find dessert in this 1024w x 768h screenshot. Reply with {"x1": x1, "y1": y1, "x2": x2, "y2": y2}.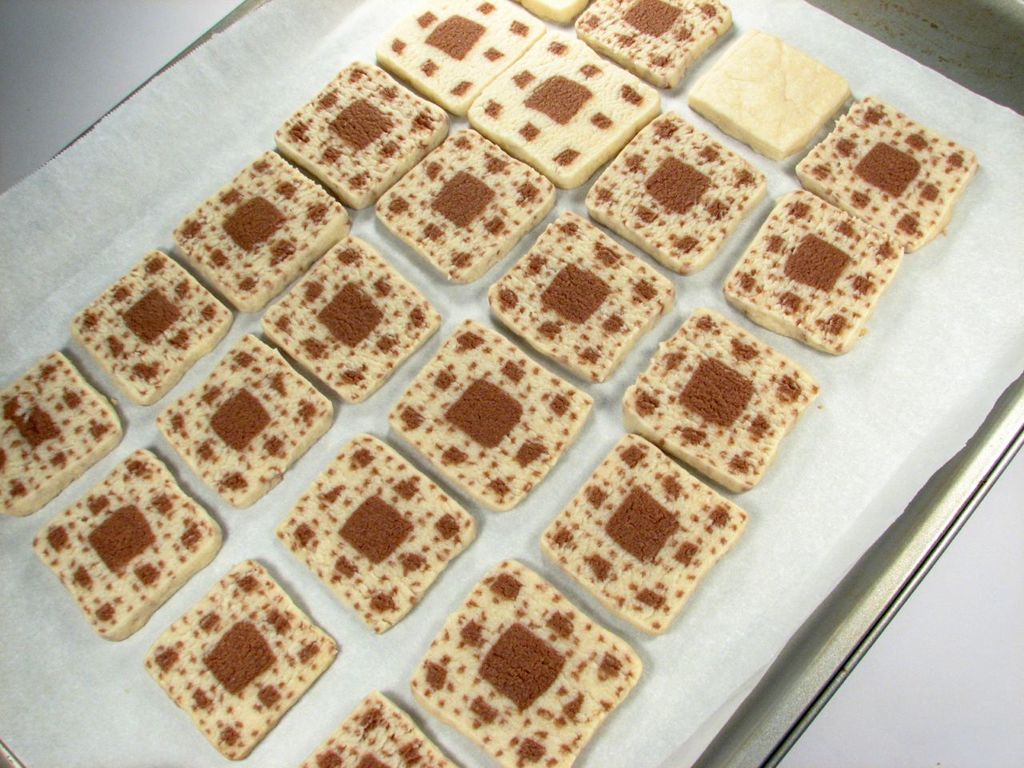
{"x1": 490, "y1": 214, "x2": 670, "y2": 378}.
